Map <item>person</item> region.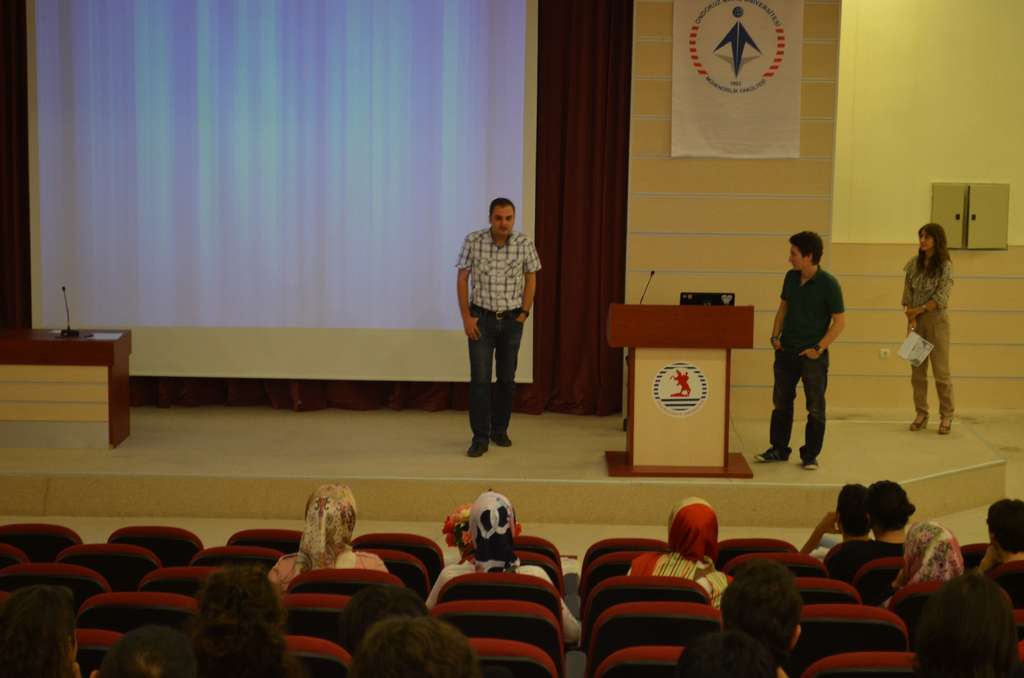
Mapped to <box>906,217,958,439</box>.
